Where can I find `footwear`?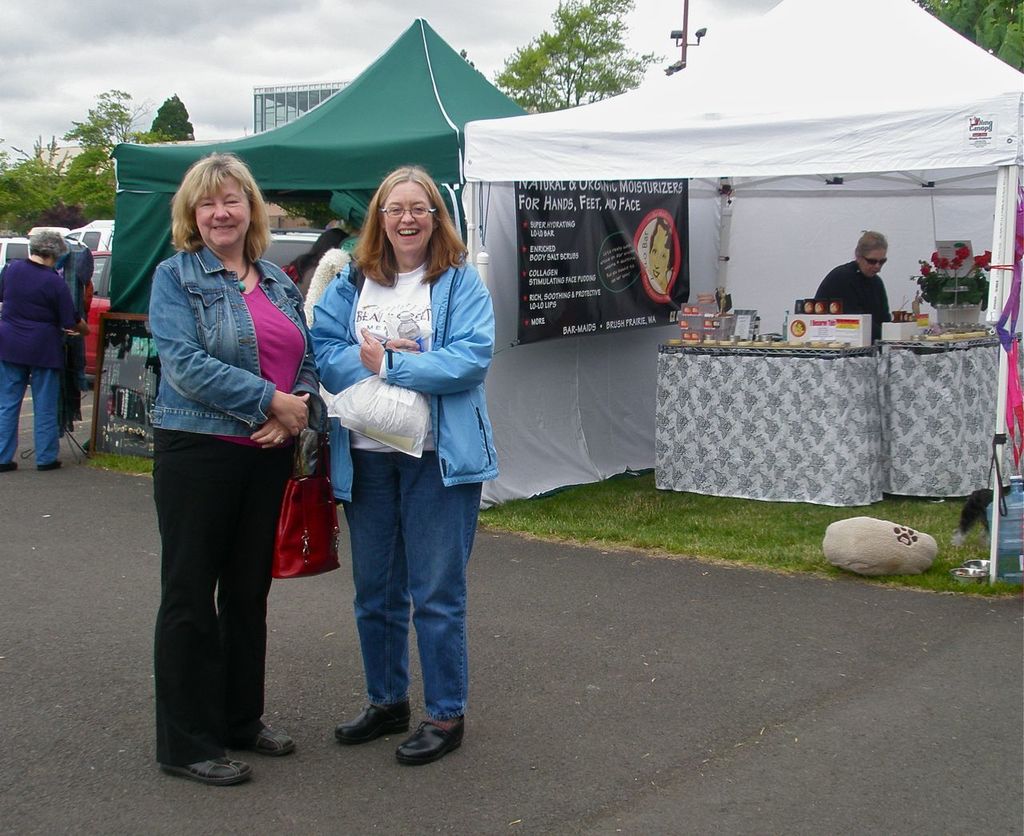
You can find it at [342, 698, 414, 739].
